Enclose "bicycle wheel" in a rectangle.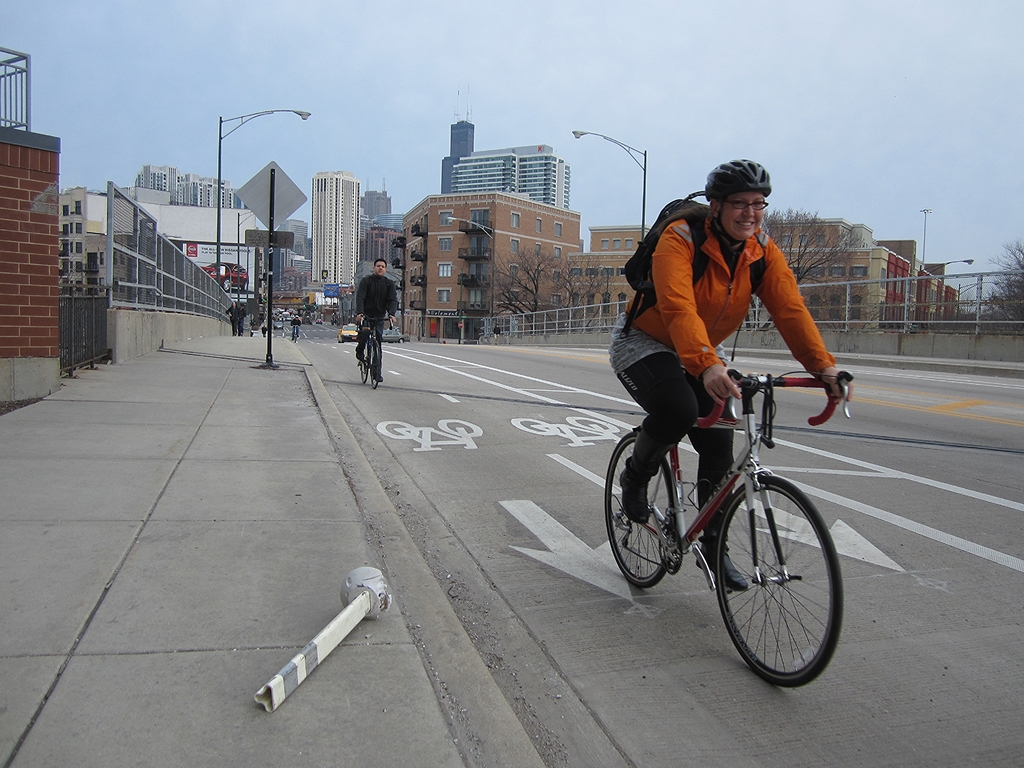
Rect(354, 339, 375, 389).
